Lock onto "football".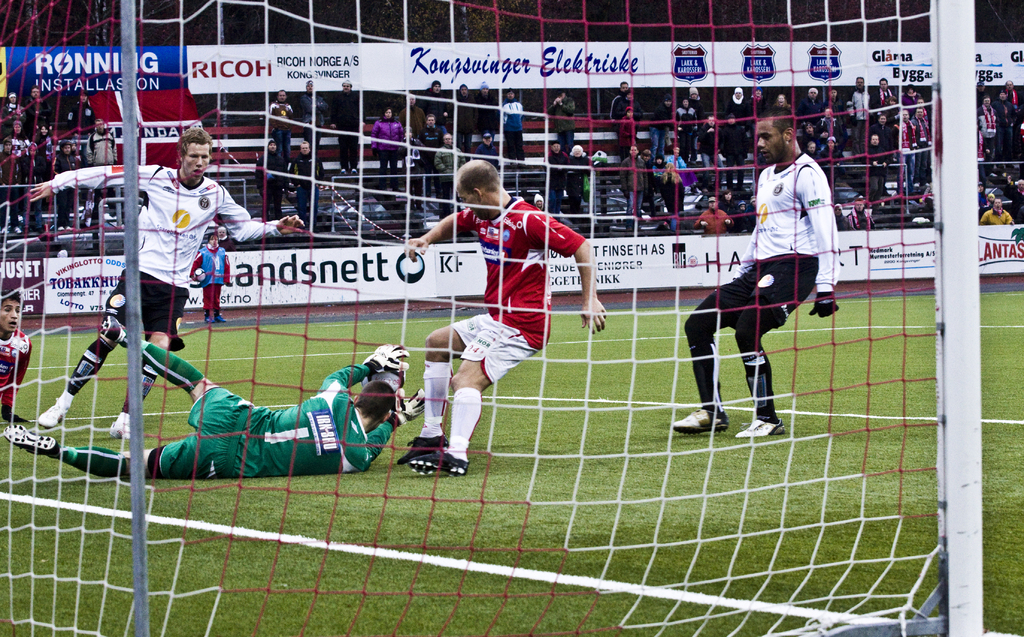
Locked: (362, 372, 402, 393).
